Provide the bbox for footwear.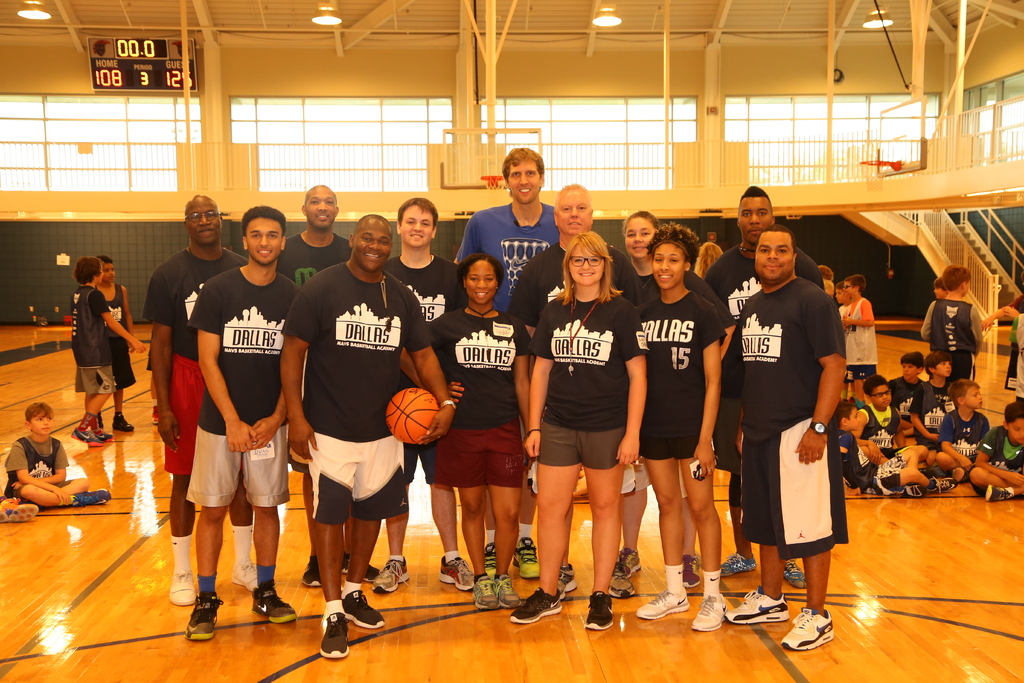
<bbox>341, 553, 386, 582</bbox>.
